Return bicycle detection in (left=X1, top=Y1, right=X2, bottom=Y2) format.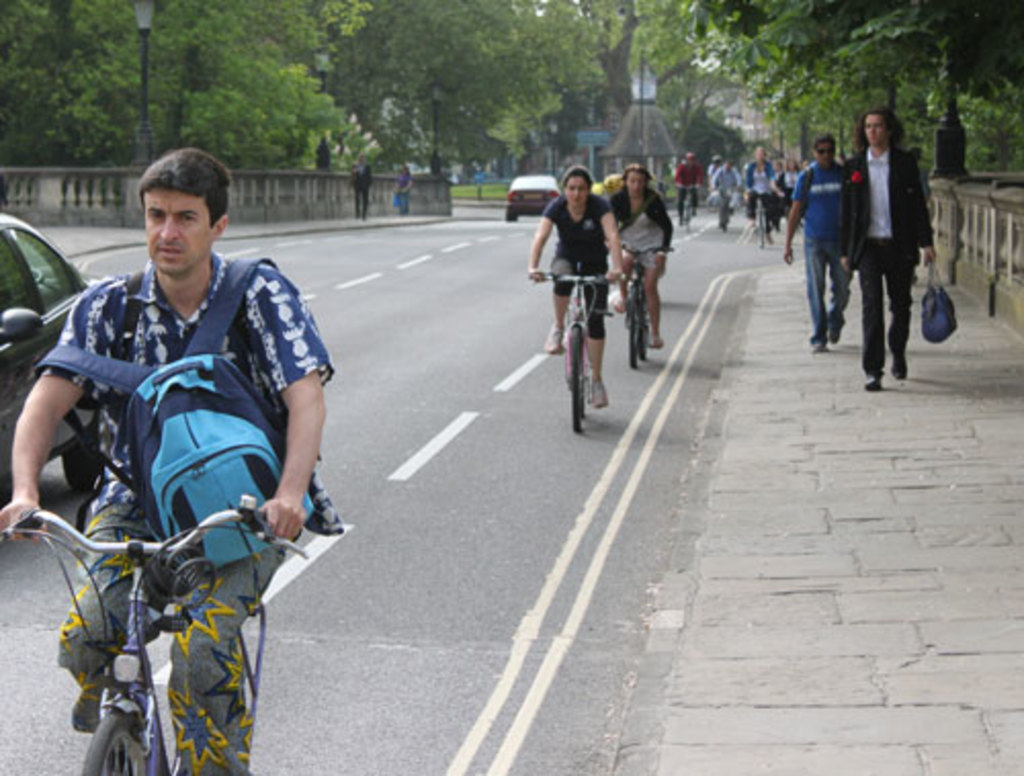
(left=715, top=188, right=735, bottom=229).
